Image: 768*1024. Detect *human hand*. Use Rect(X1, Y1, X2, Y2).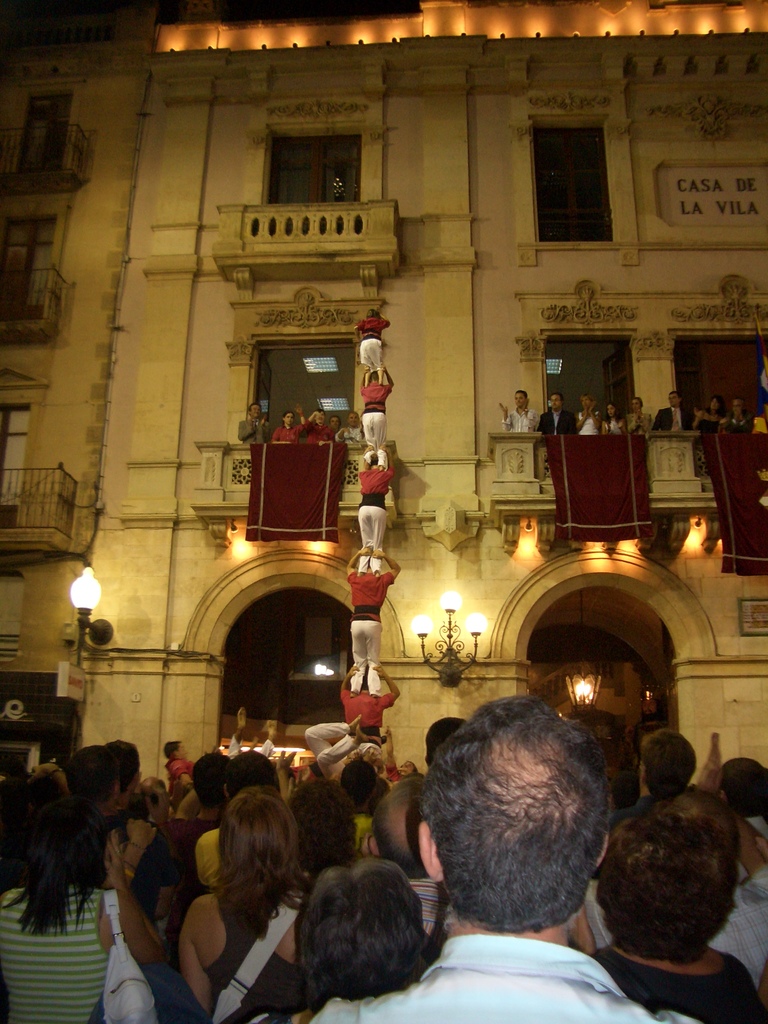
Rect(616, 419, 627, 431).
